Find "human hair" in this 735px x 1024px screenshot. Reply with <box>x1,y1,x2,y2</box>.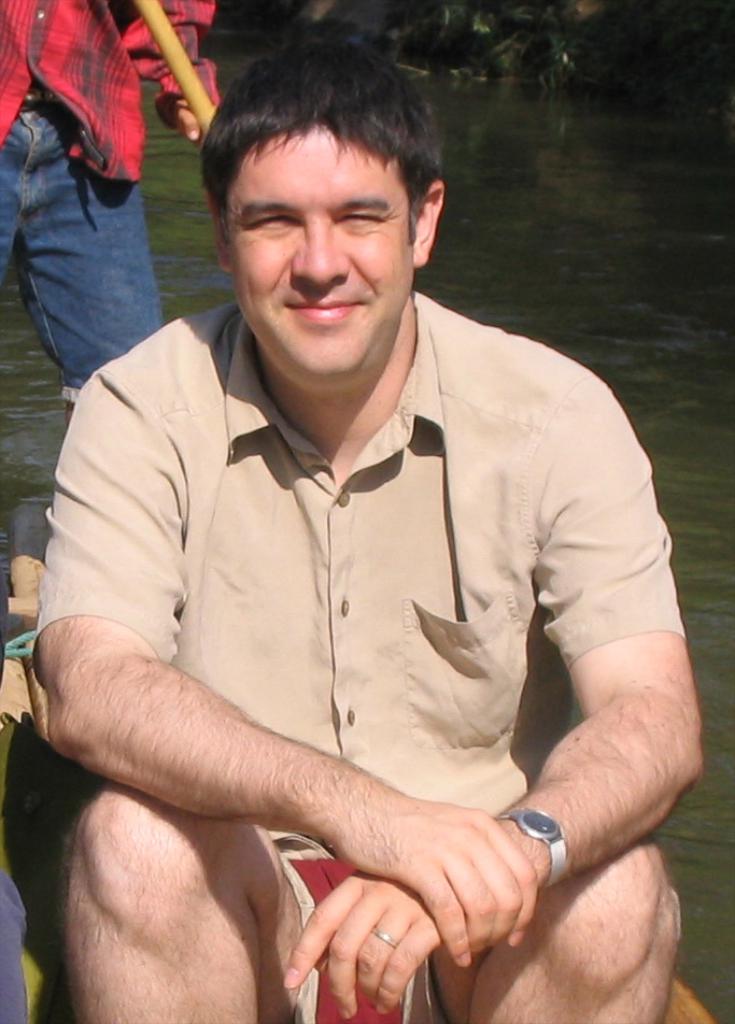
<box>203,35,444,254</box>.
